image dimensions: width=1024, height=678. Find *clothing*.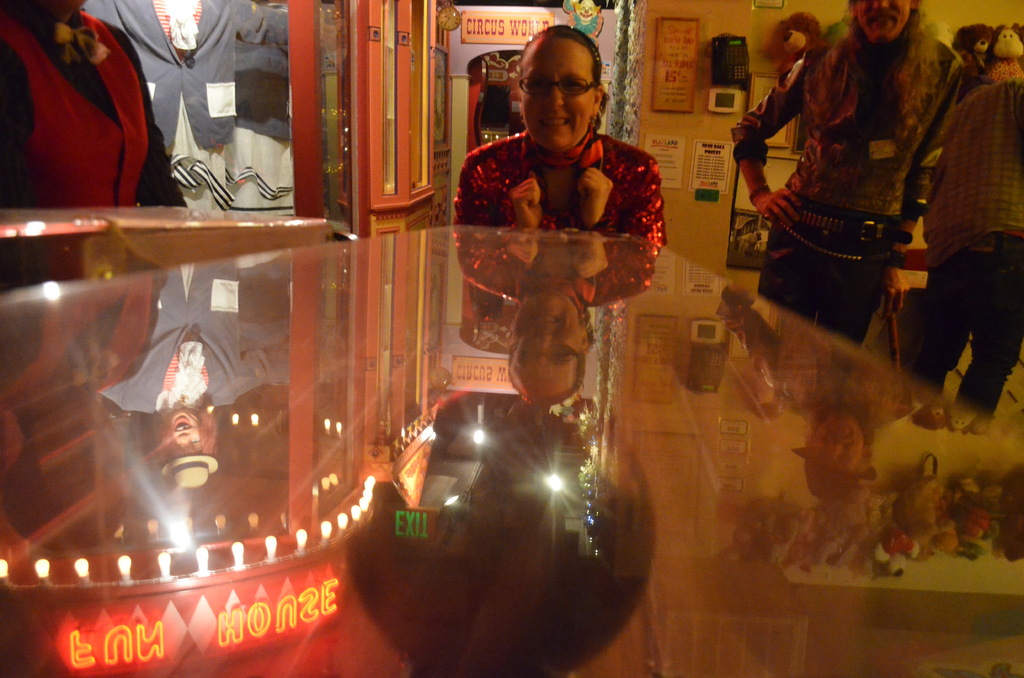
<bbox>10, 10, 155, 198</bbox>.
